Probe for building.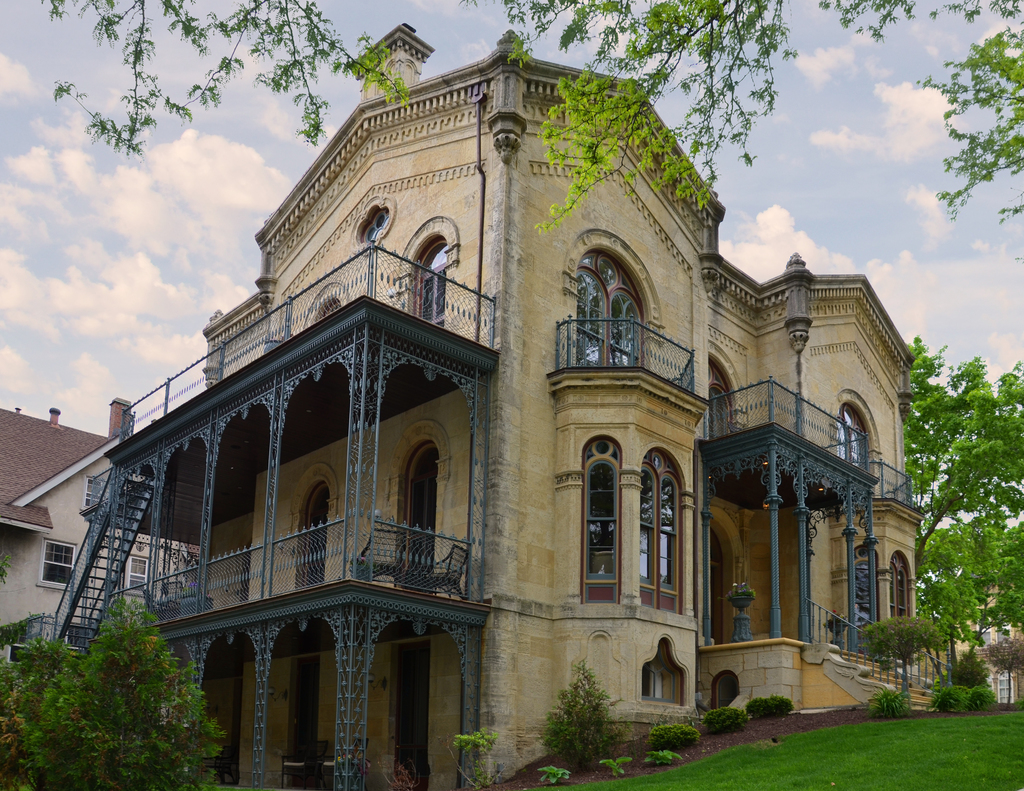
Probe result: bbox(0, 14, 1023, 790).
